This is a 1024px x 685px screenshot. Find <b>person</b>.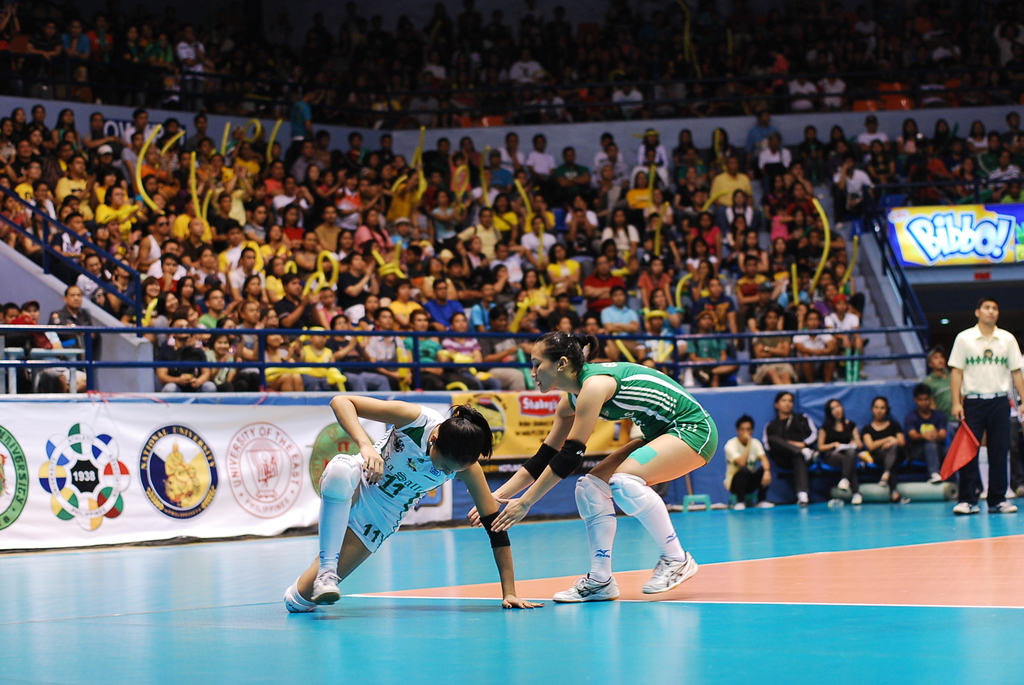
Bounding box: locate(24, 296, 47, 329).
